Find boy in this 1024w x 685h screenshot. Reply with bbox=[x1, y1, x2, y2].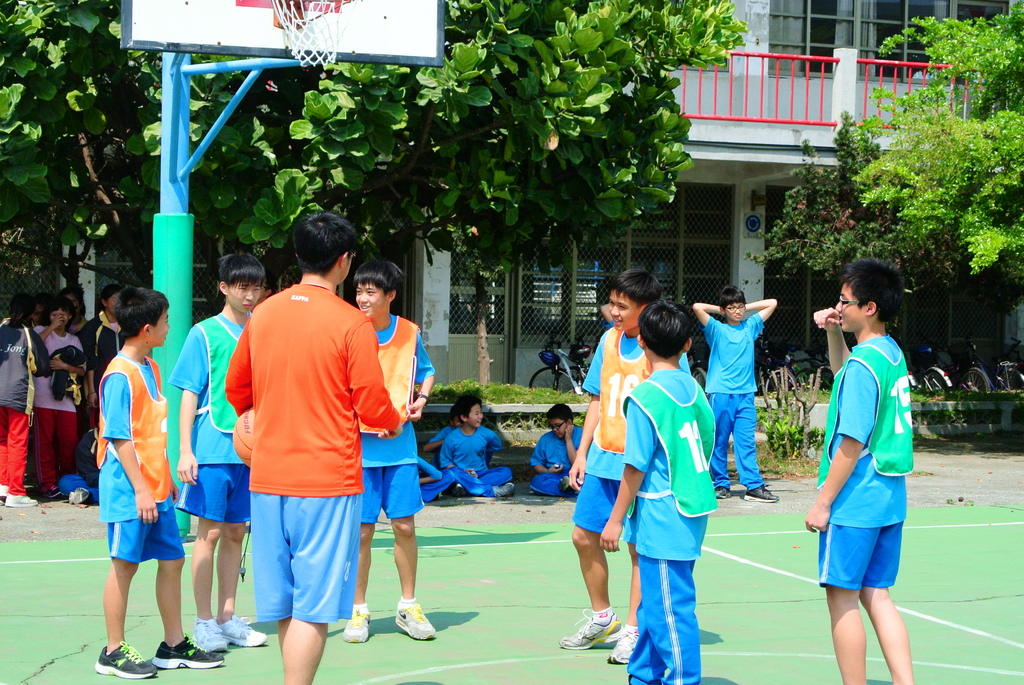
bbox=[691, 285, 776, 505].
